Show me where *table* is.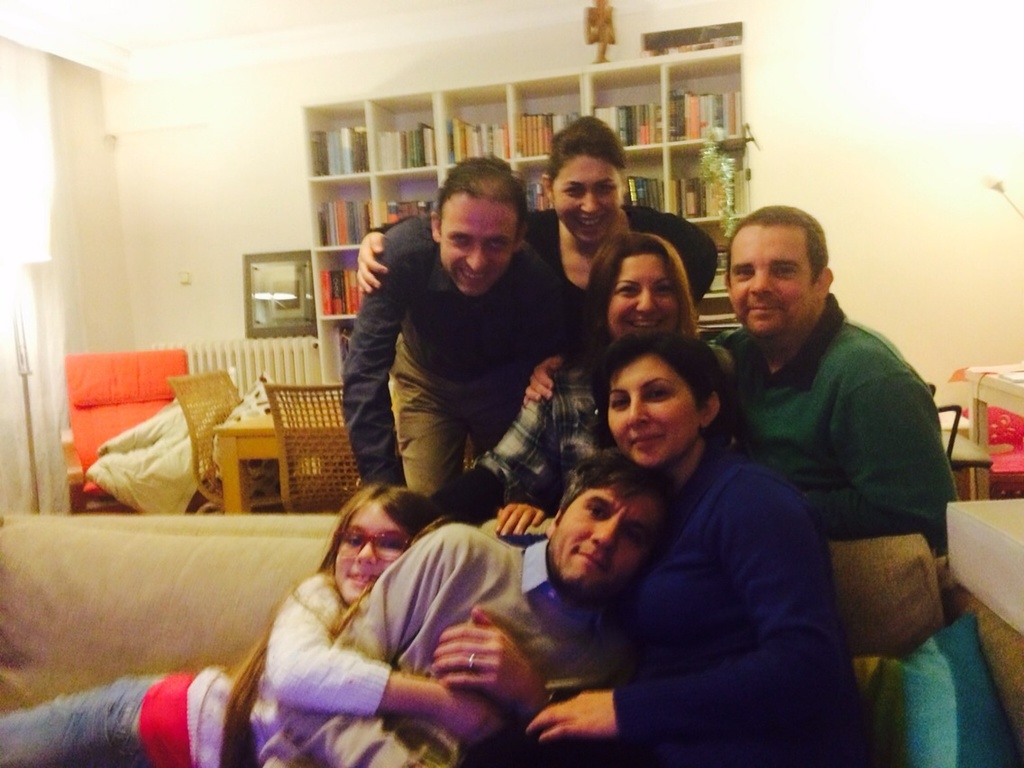
*table* is at 212, 396, 350, 512.
